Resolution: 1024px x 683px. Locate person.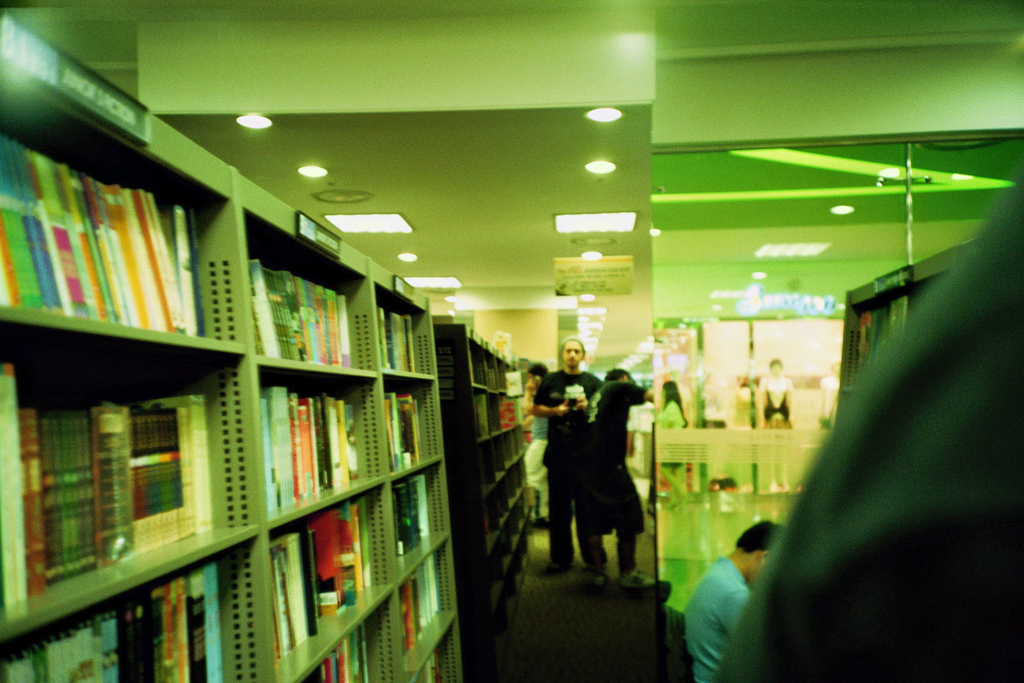
select_region(531, 334, 605, 573).
